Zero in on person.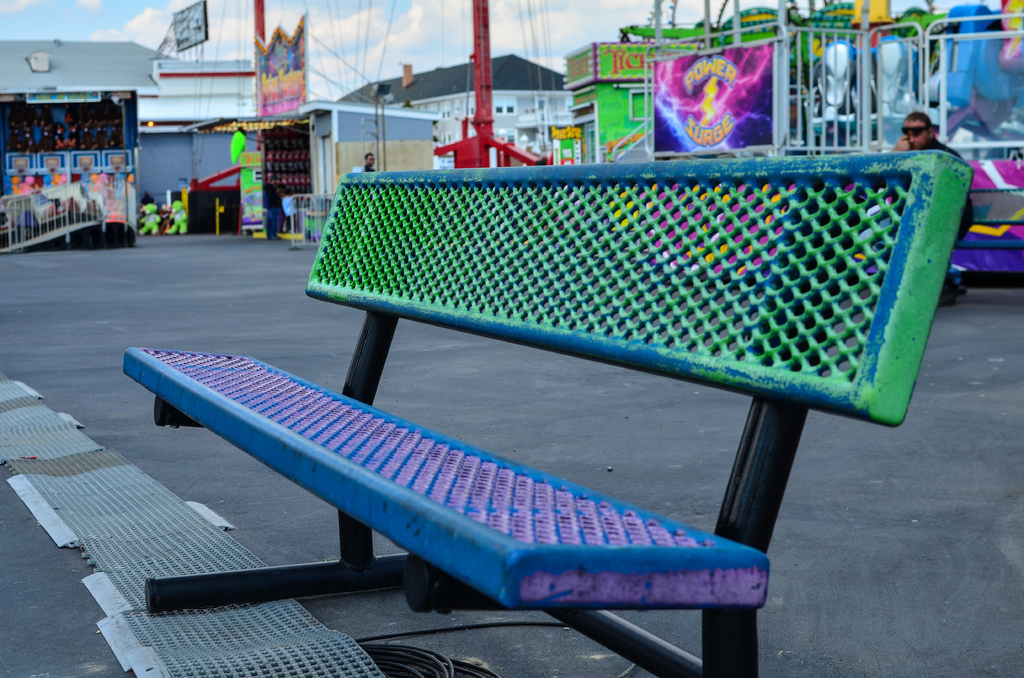
Zeroed in: {"x1": 362, "y1": 149, "x2": 378, "y2": 170}.
